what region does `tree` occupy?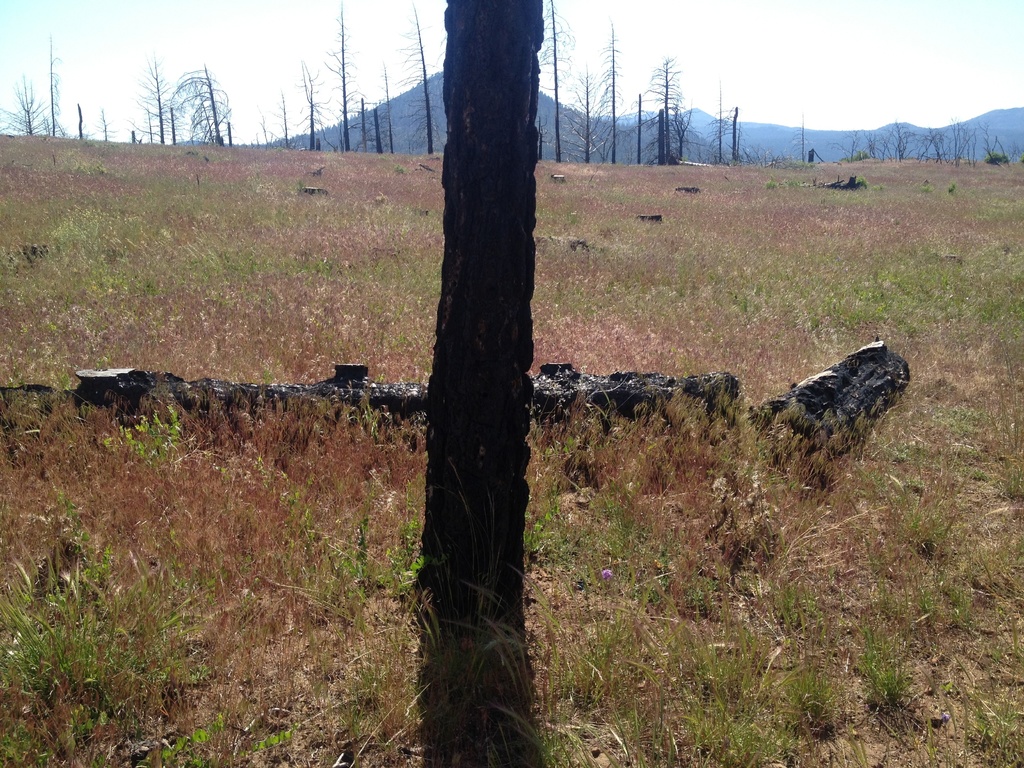
bbox=(415, 0, 547, 767).
